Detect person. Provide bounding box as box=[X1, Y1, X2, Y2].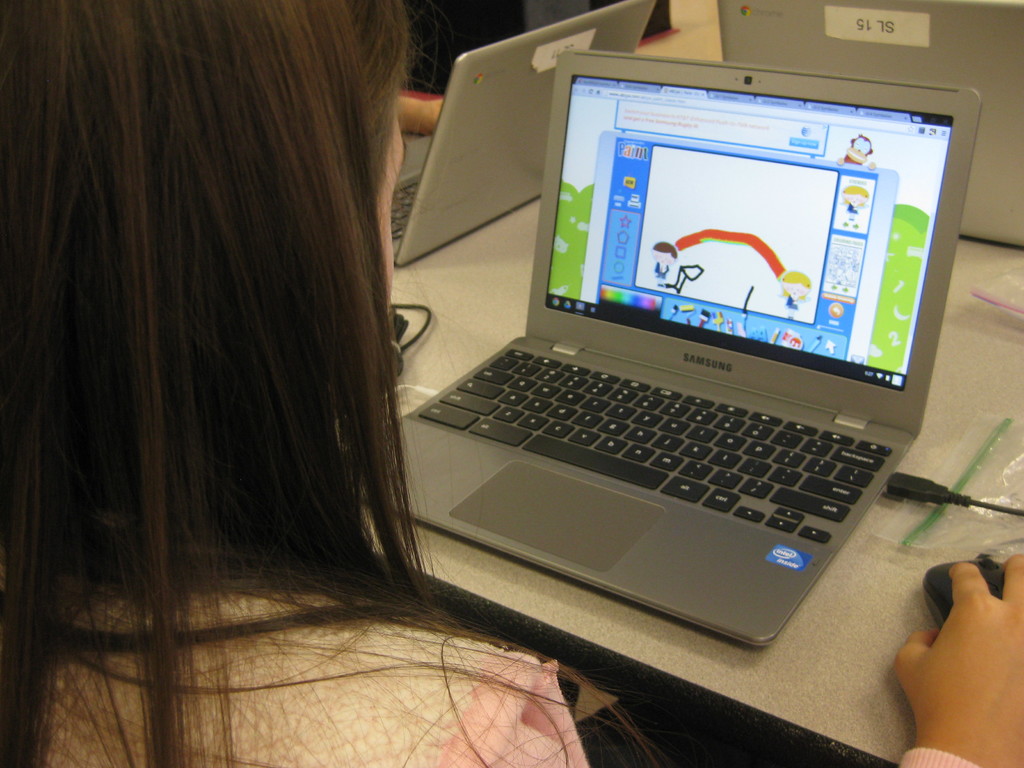
box=[0, 0, 1023, 767].
